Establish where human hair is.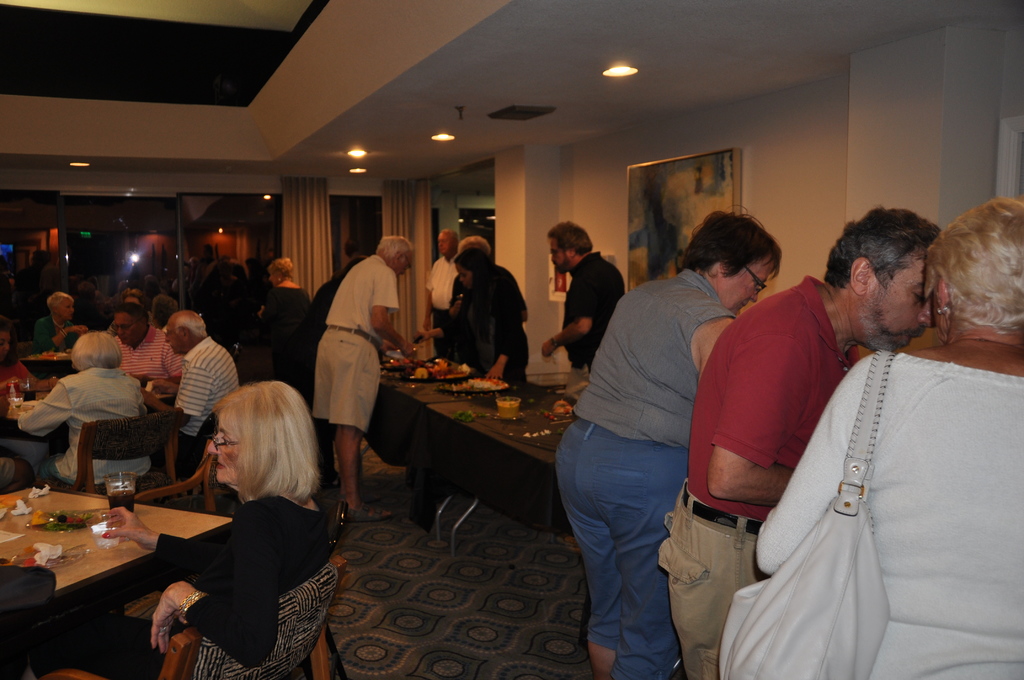
Established at 268,256,292,280.
